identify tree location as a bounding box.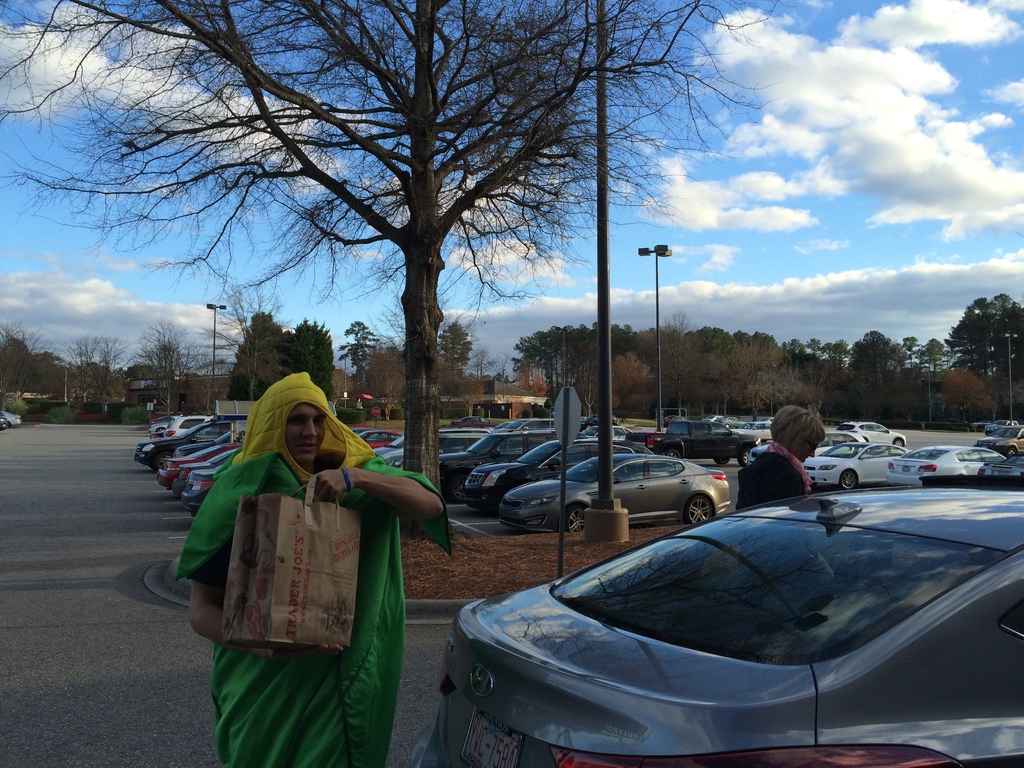
[x1=439, y1=317, x2=474, y2=386].
